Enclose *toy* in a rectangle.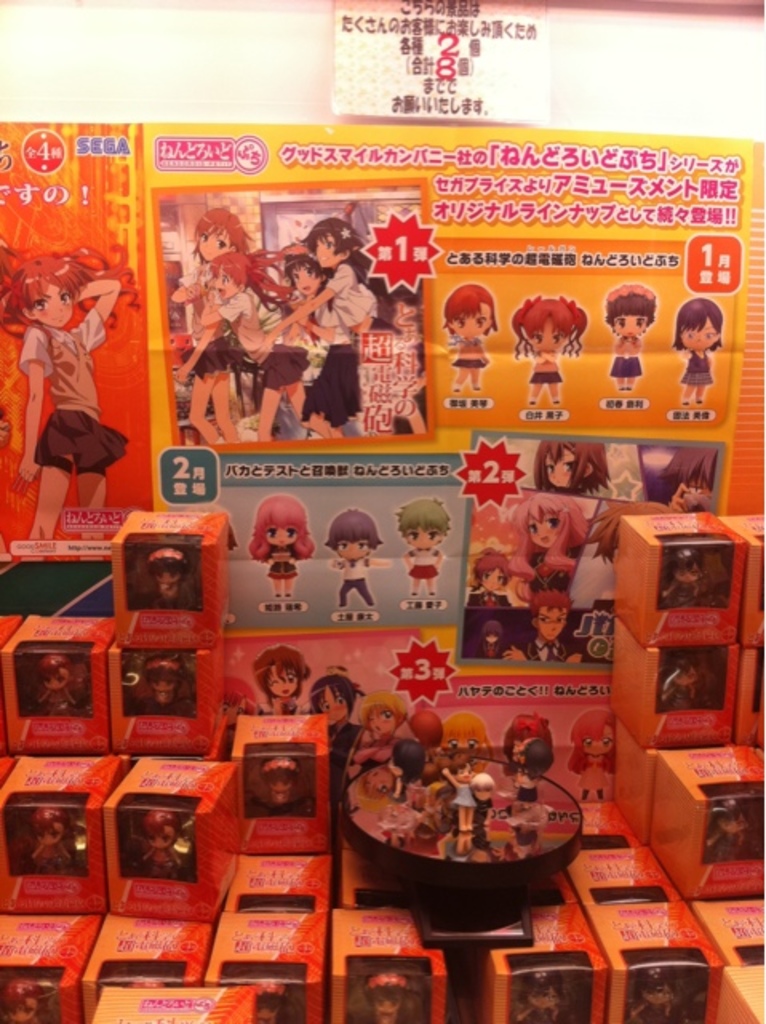
region(259, 755, 304, 821).
